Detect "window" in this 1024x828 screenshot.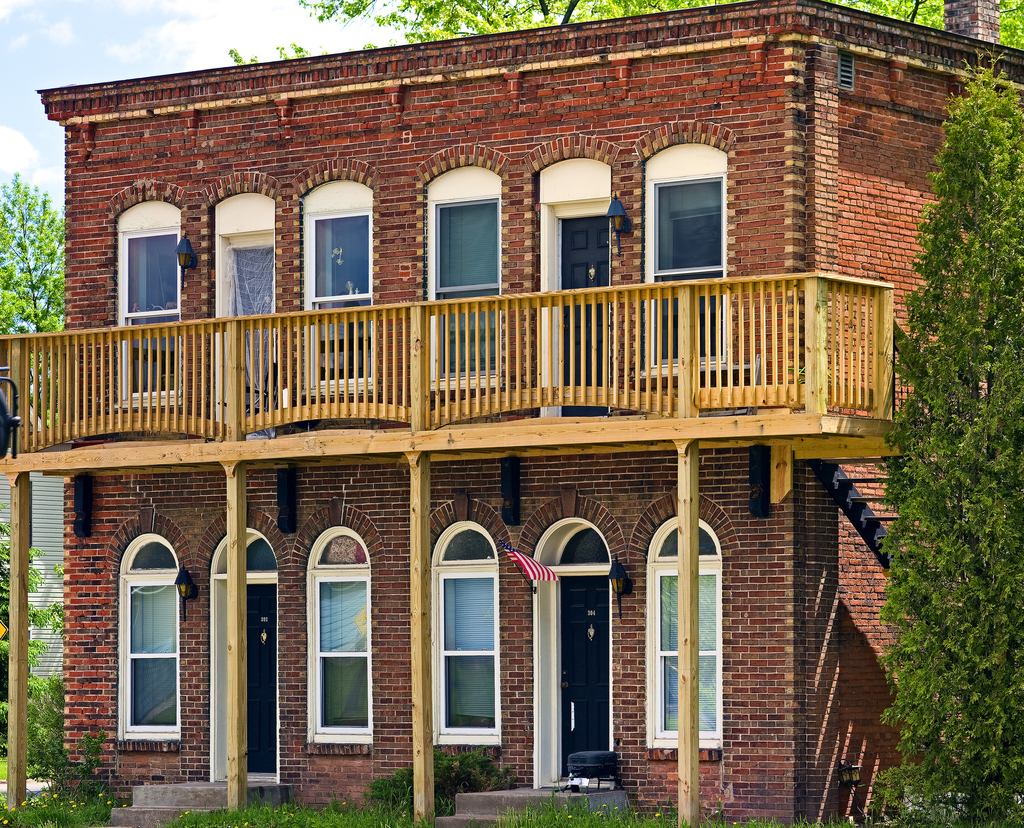
Detection: crop(120, 537, 179, 740).
